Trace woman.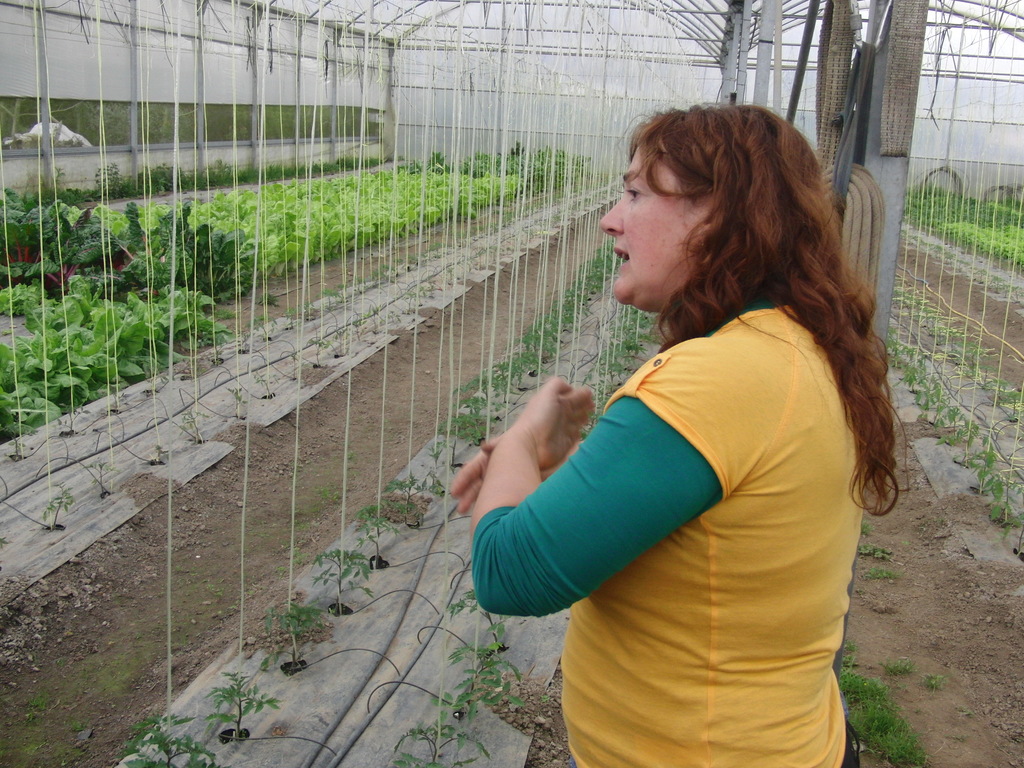
Traced to box=[454, 97, 902, 767].
